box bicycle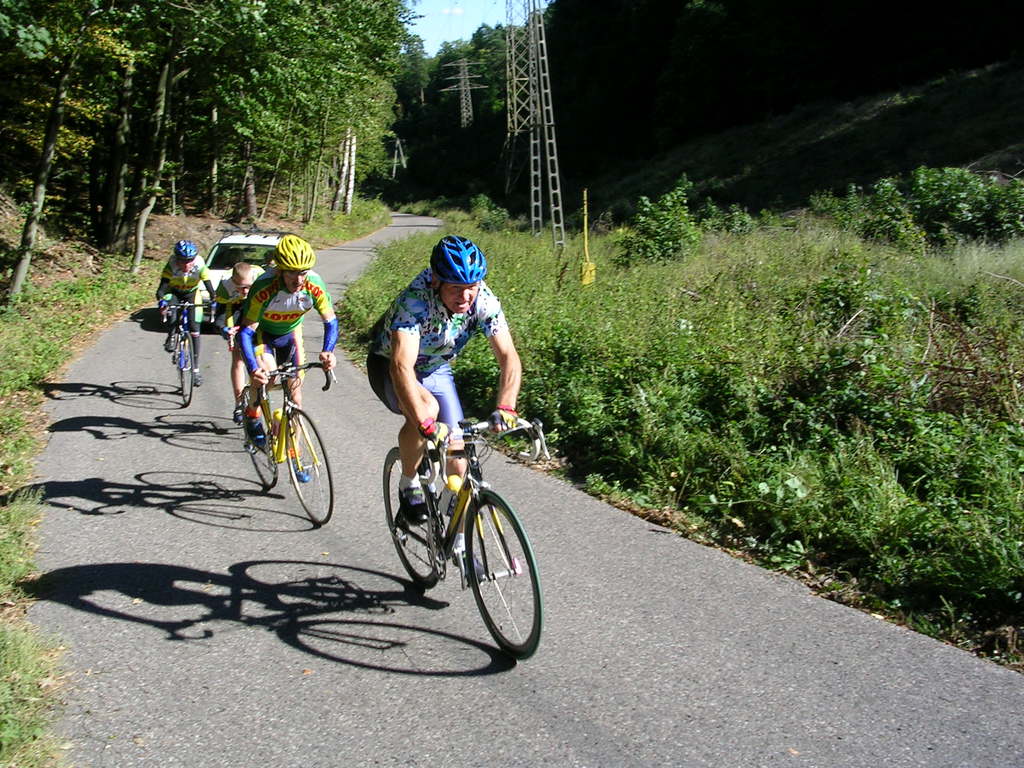
pyautogui.locateOnScreen(382, 395, 527, 655)
